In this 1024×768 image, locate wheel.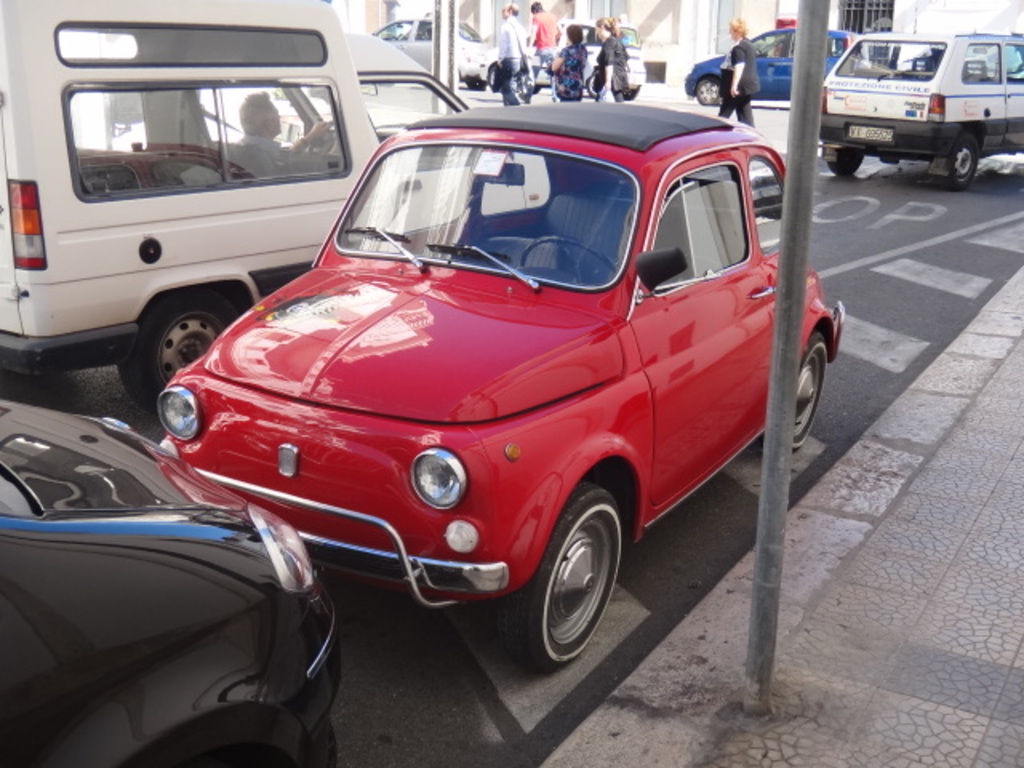
Bounding box: l=486, t=64, r=493, b=86.
